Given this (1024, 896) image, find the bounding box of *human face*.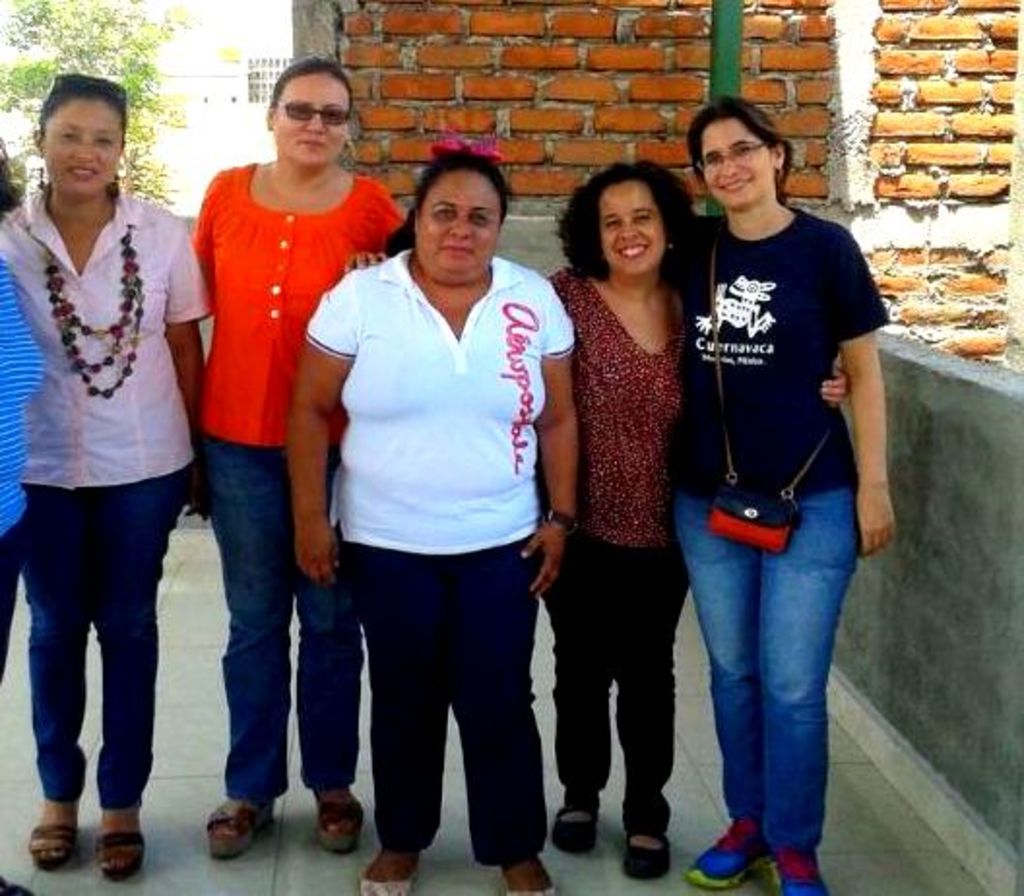
273:76:345:169.
